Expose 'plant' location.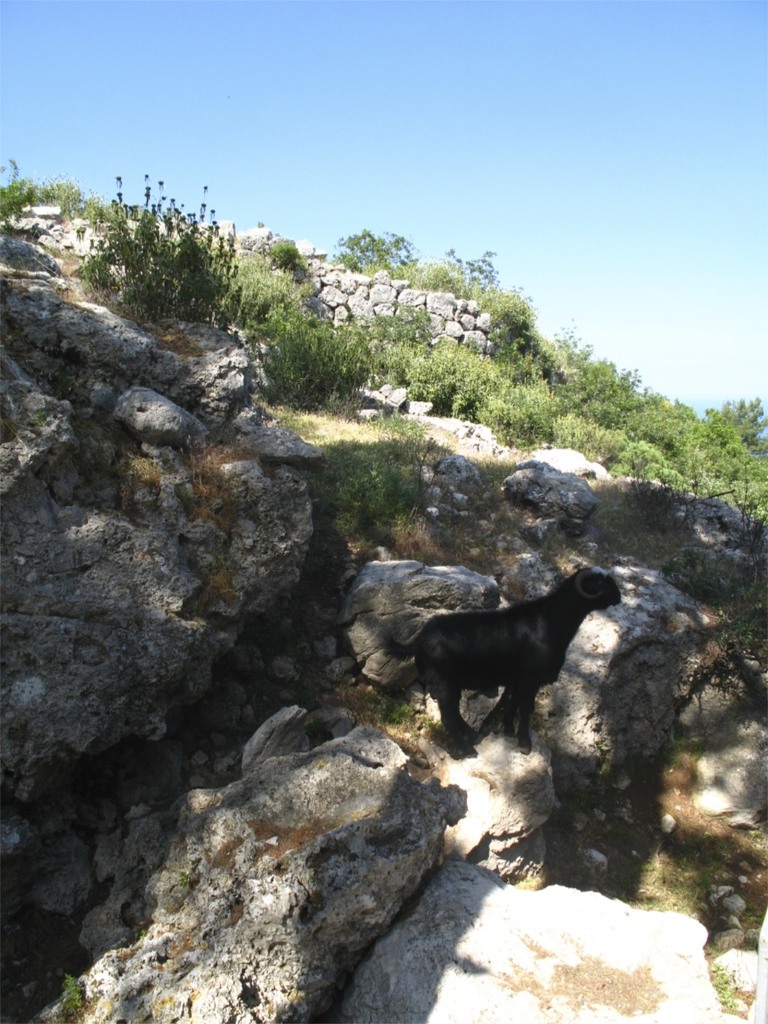
Exposed at x1=562, y1=322, x2=767, y2=528.
